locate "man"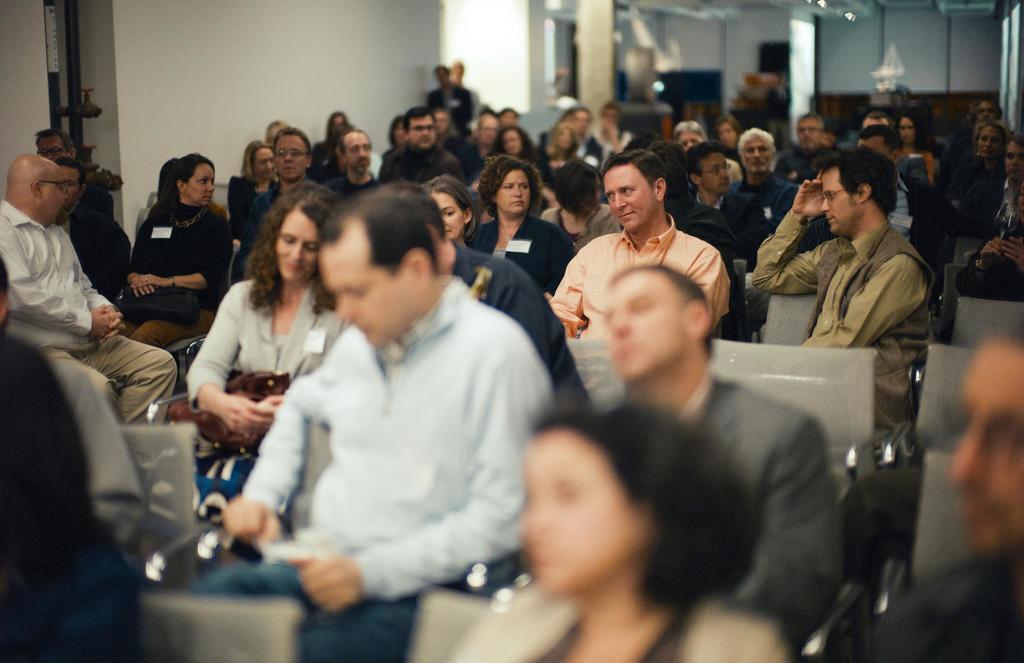
select_region(844, 315, 1023, 662)
